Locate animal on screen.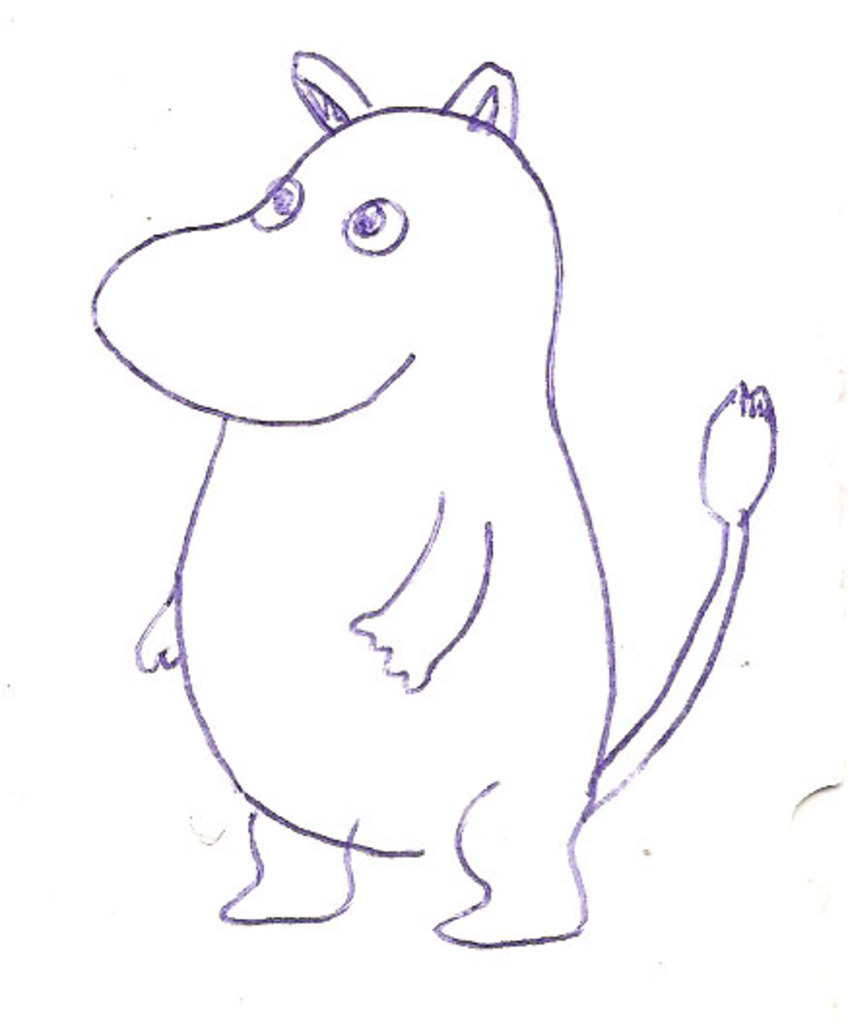
On screen at {"left": 93, "top": 56, "right": 782, "bottom": 952}.
